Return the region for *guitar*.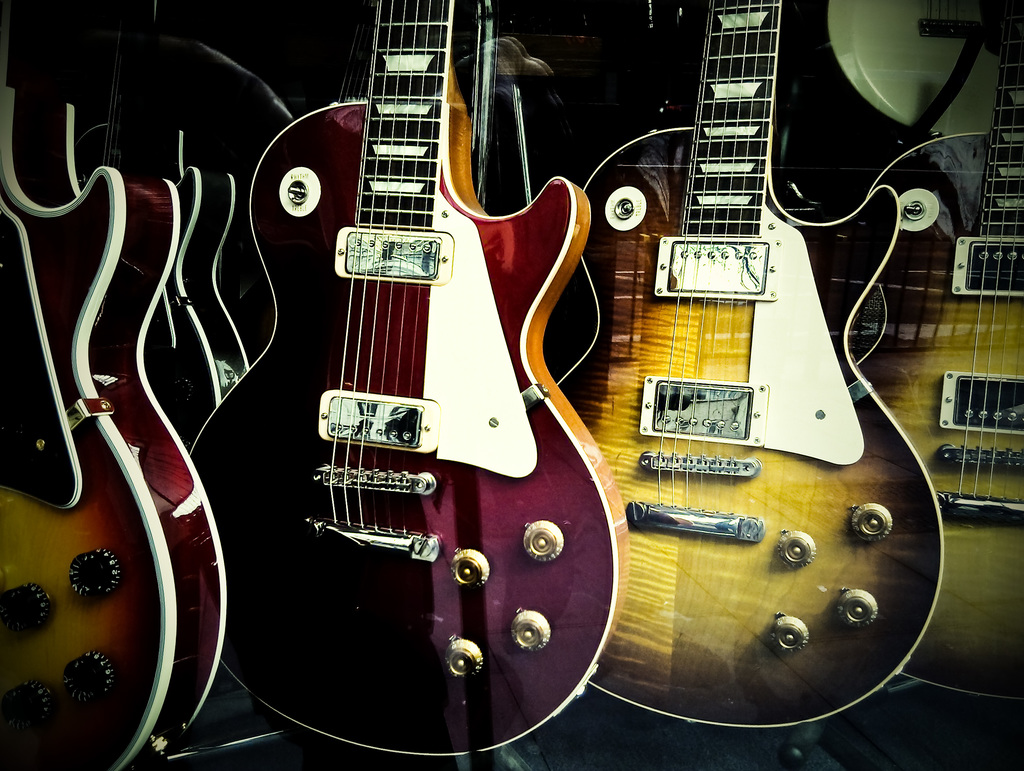
{"left": 826, "top": 0, "right": 1006, "bottom": 133}.
